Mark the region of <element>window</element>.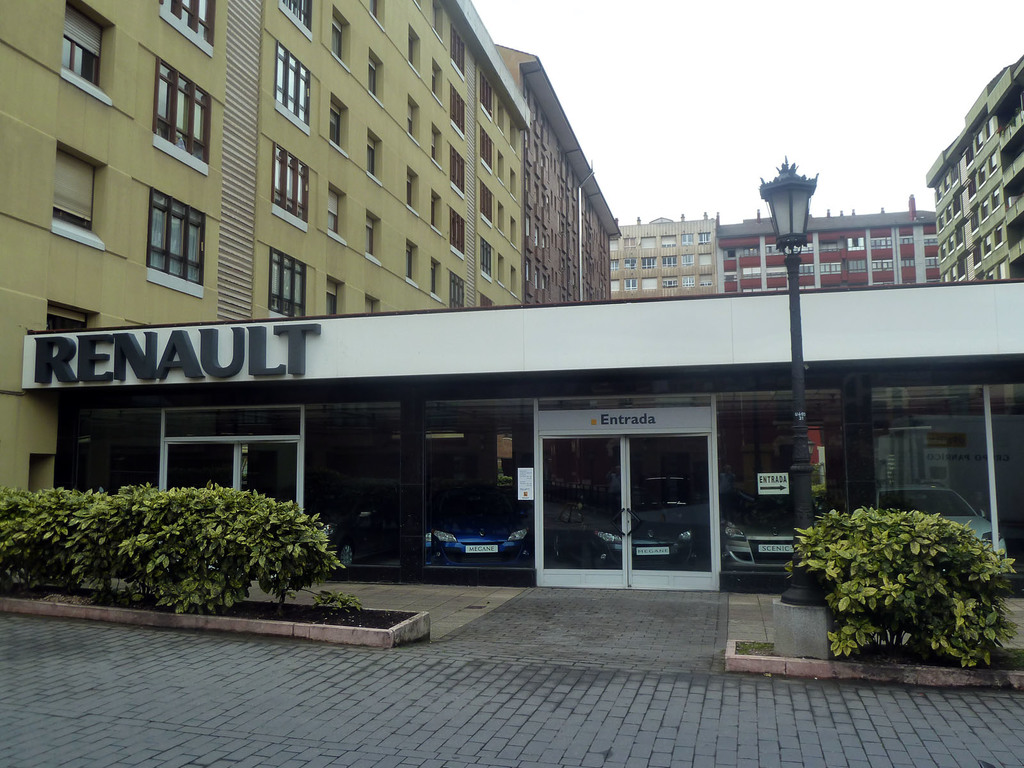
Region: (x1=446, y1=78, x2=468, y2=138).
